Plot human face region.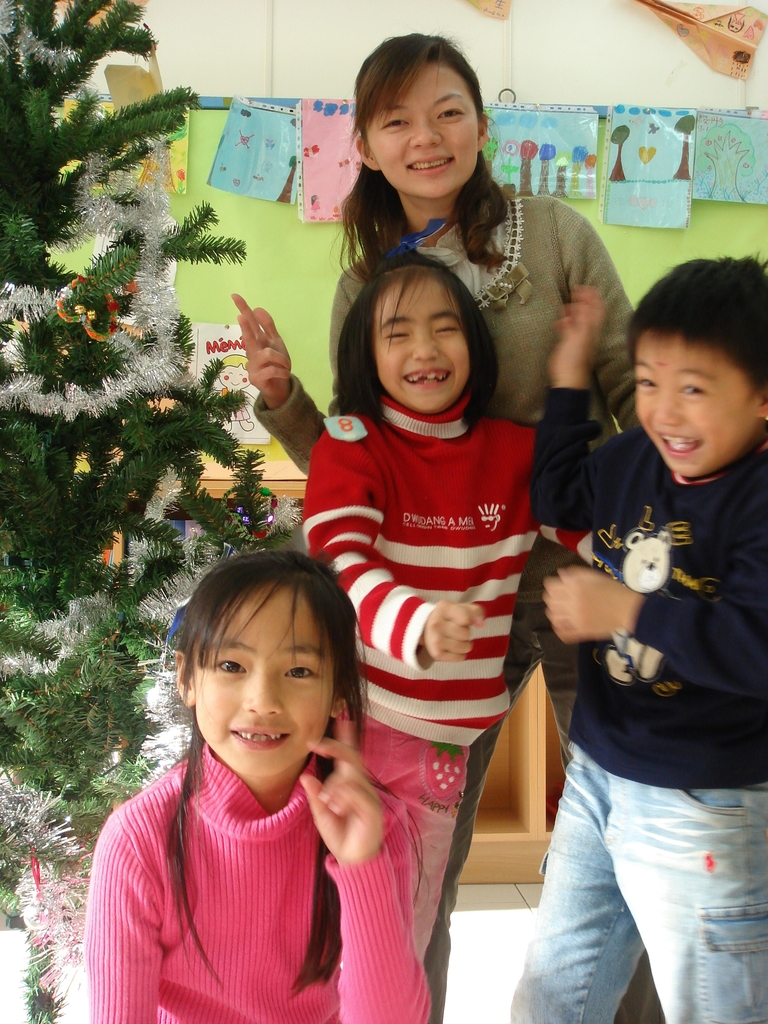
Plotted at 639/333/761/476.
